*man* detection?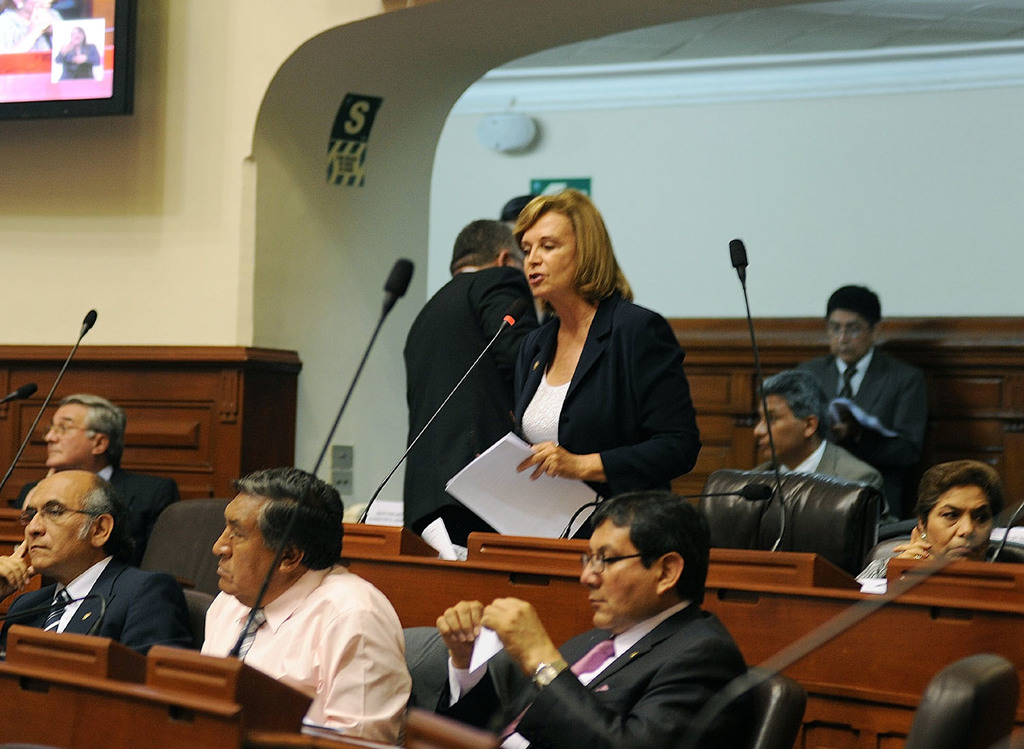
748 366 893 523
